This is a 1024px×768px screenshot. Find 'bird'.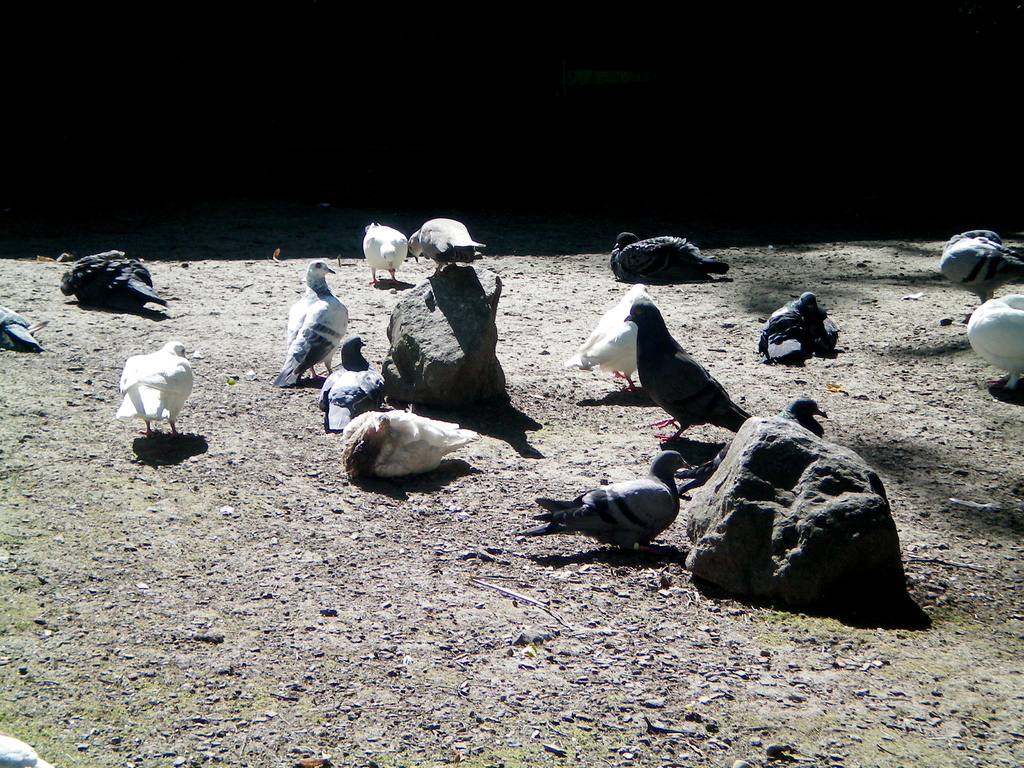
Bounding box: Rect(533, 447, 697, 572).
